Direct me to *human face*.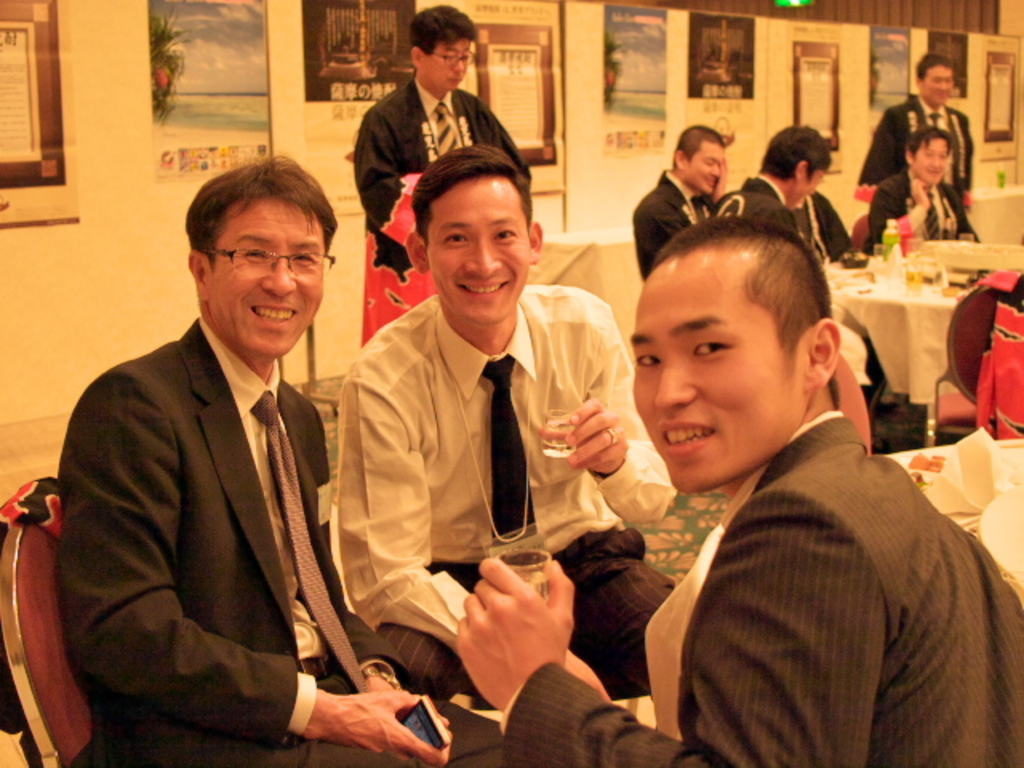
Direction: [left=912, top=136, right=949, bottom=186].
